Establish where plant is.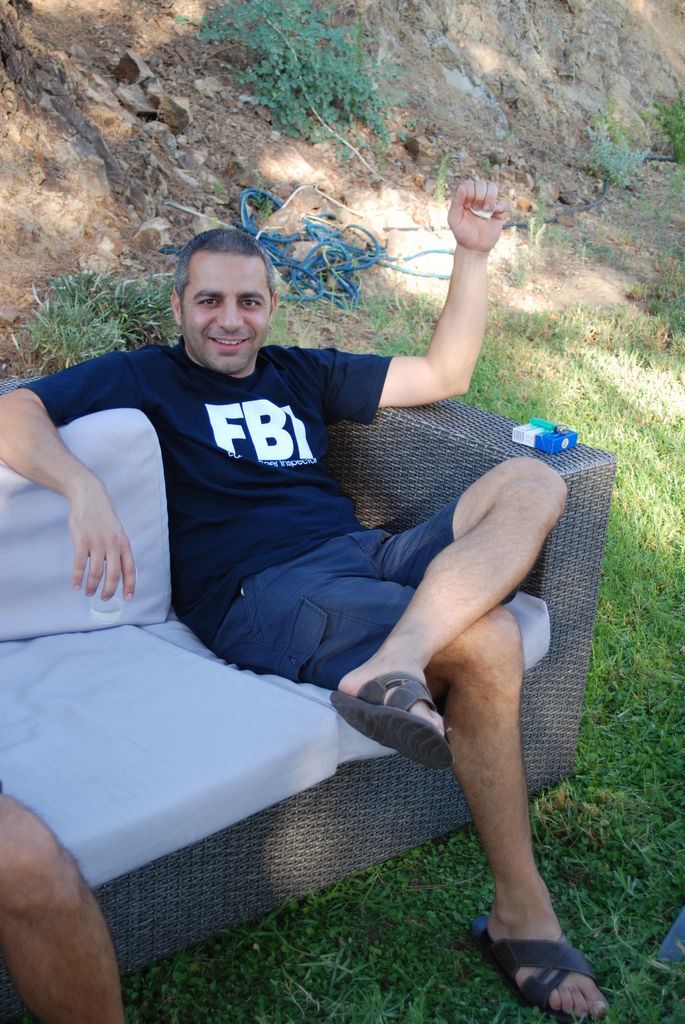
Established at bbox(570, 104, 678, 194).
